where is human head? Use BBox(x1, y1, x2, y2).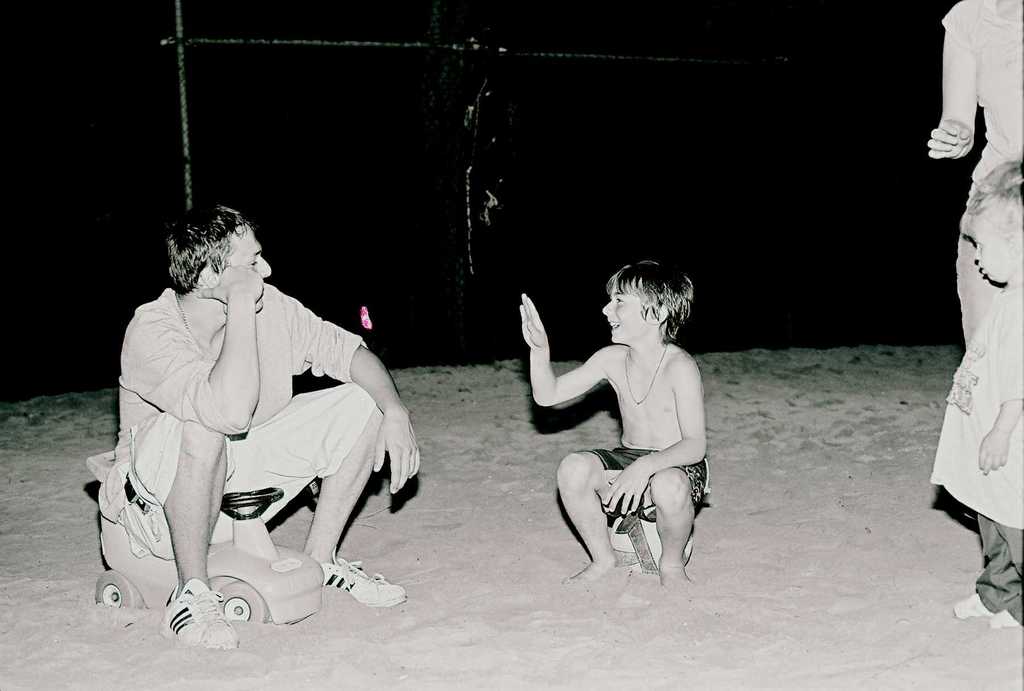
BBox(598, 252, 708, 352).
